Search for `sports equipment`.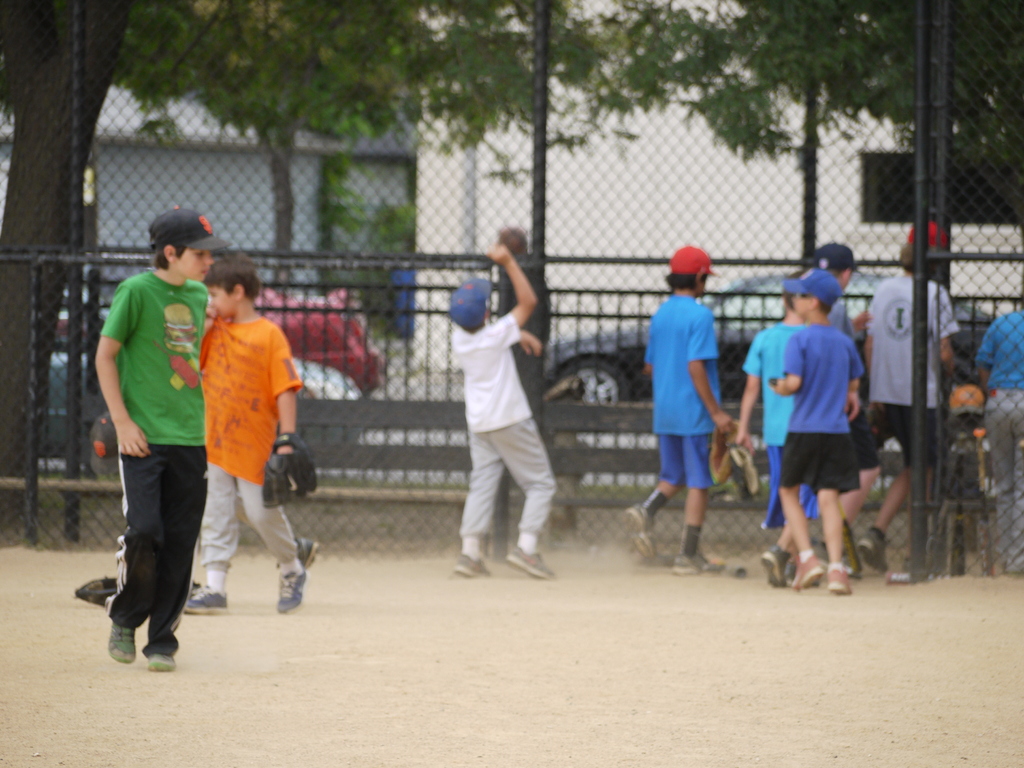
Found at [623, 503, 659, 564].
